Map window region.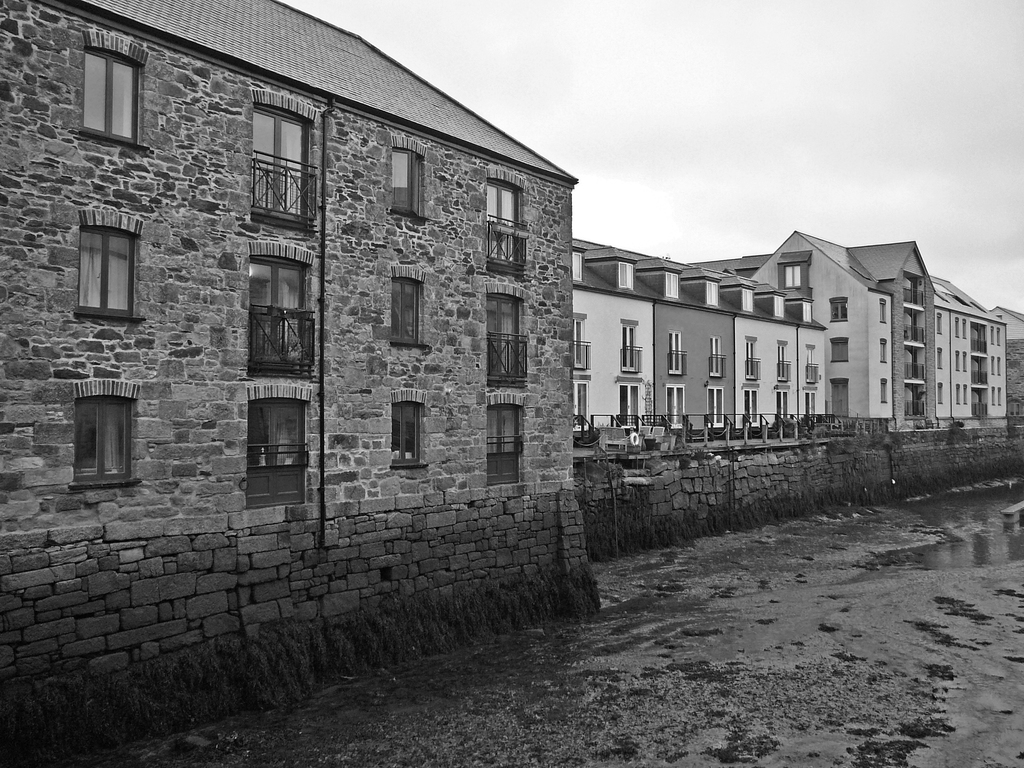
Mapped to 777/249/815/292.
